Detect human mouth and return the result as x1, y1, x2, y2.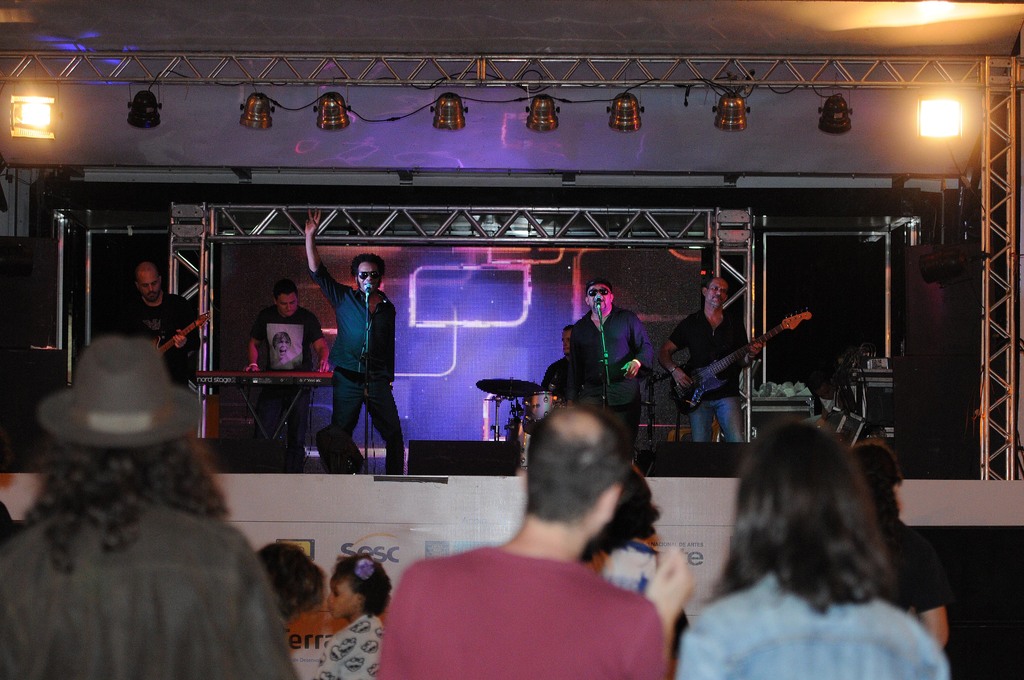
712, 295, 722, 304.
